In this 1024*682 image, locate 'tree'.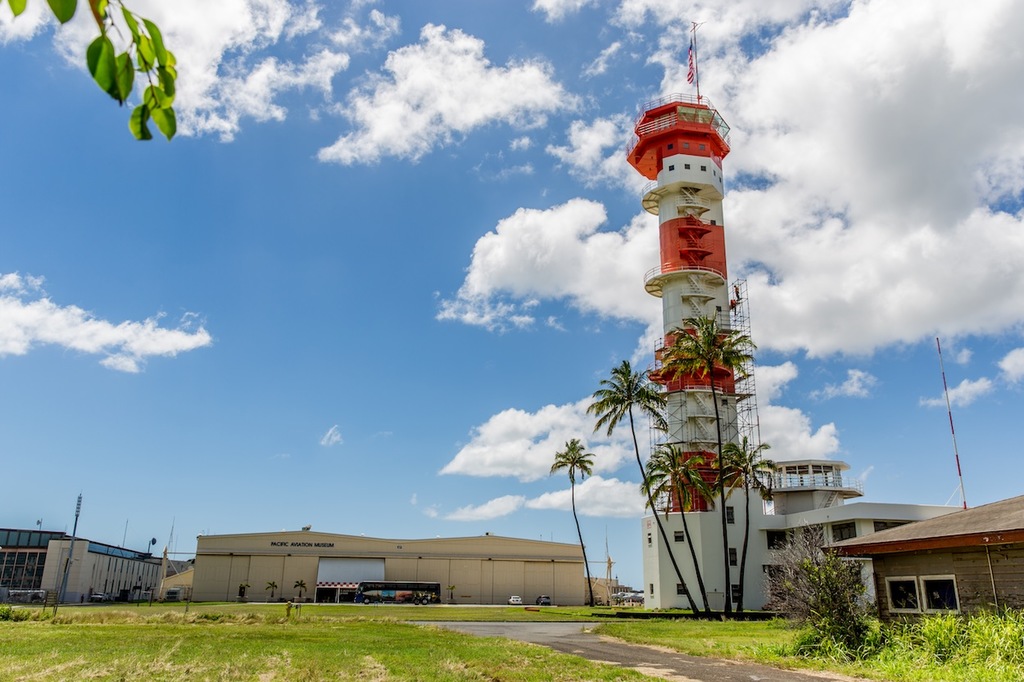
Bounding box: (546, 438, 592, 612).
